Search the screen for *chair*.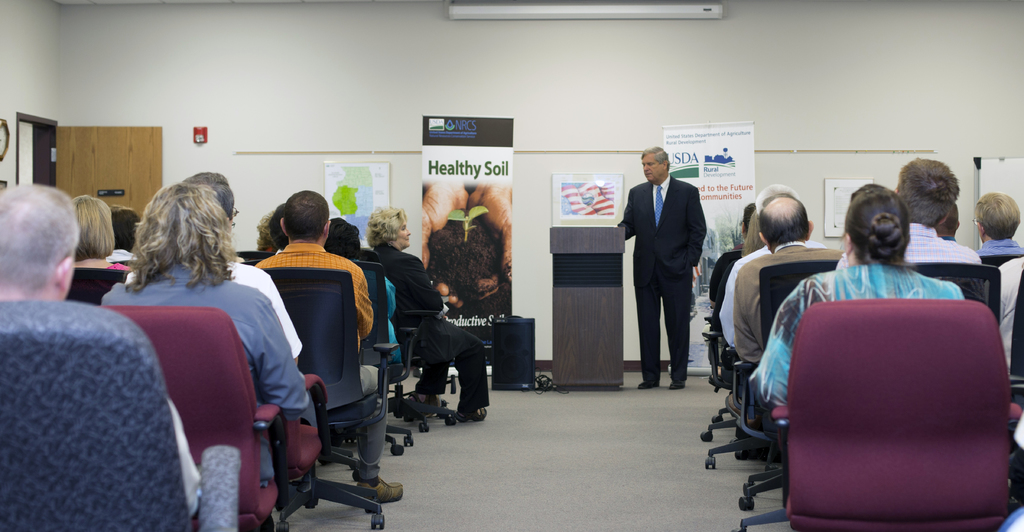
Found at left=64, top=261, right=129, bottom=314.
